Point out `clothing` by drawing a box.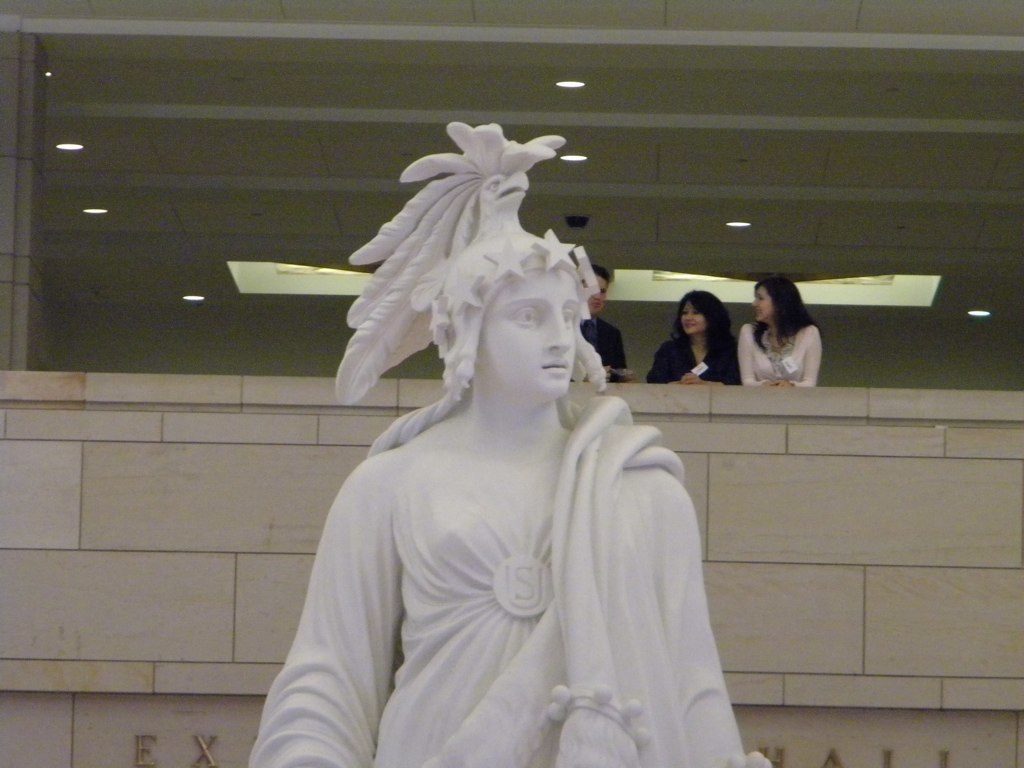
644:327:740:383.
